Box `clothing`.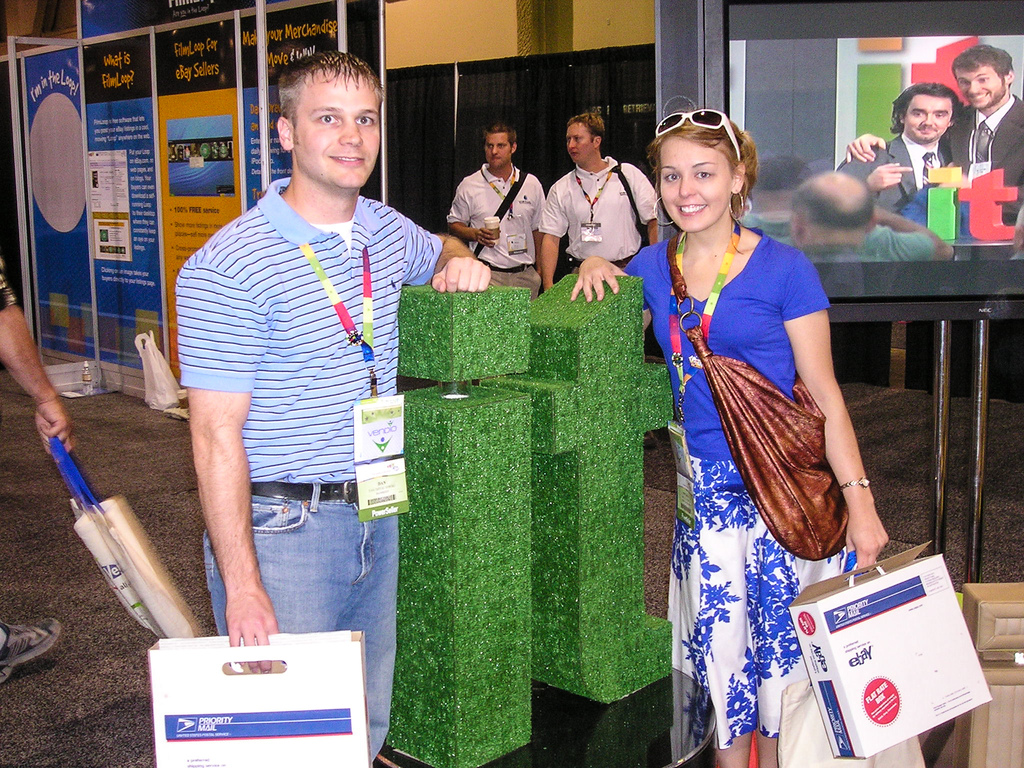
box(442, 159, 547, 296).
